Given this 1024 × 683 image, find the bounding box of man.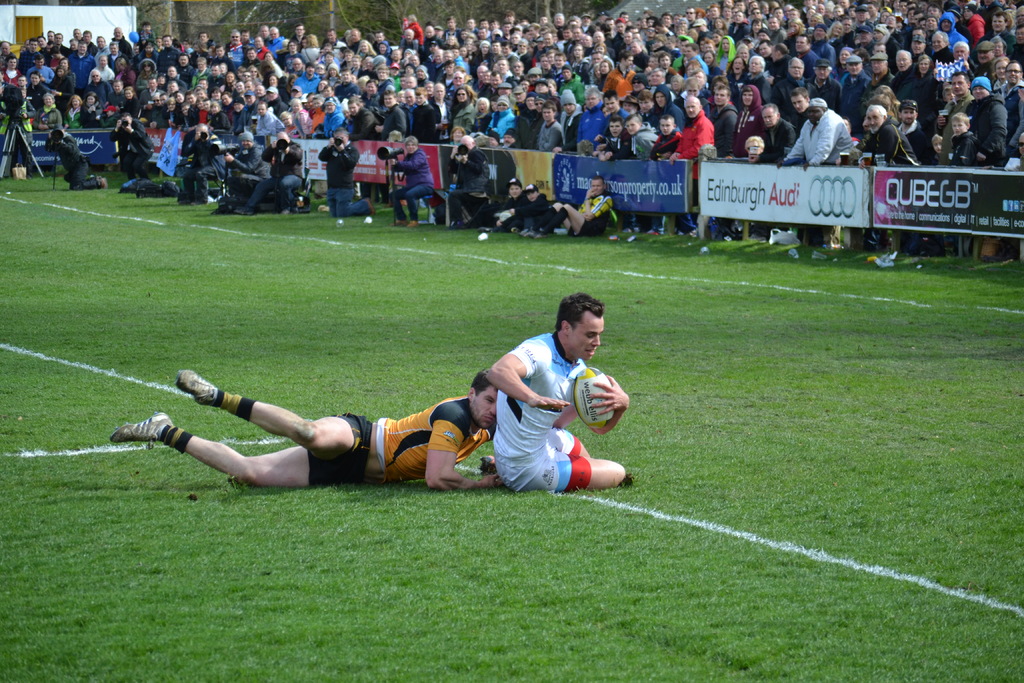
458, 295, 629, 504.
